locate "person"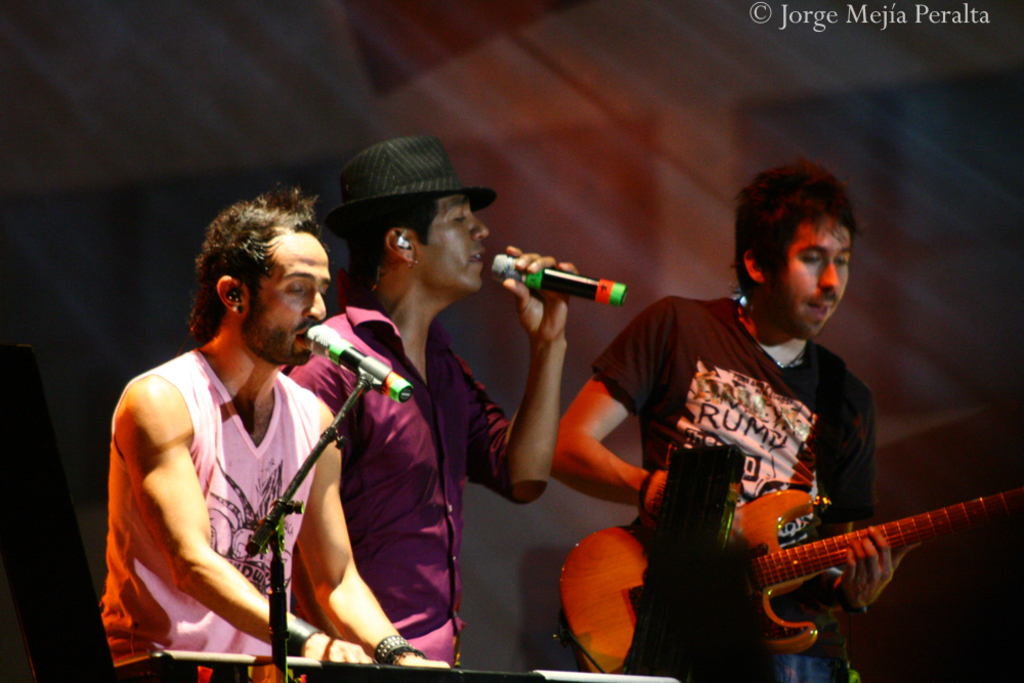
BBox(99, 185, 454, 670)
